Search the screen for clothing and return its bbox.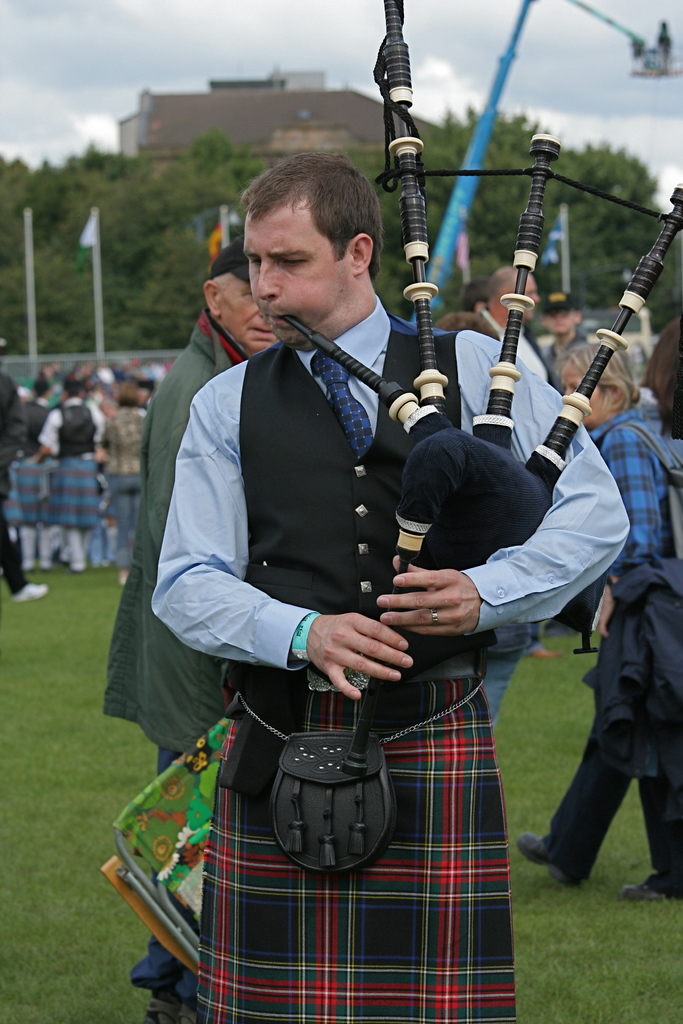
Found: box=[0, 363, 29, 599].
